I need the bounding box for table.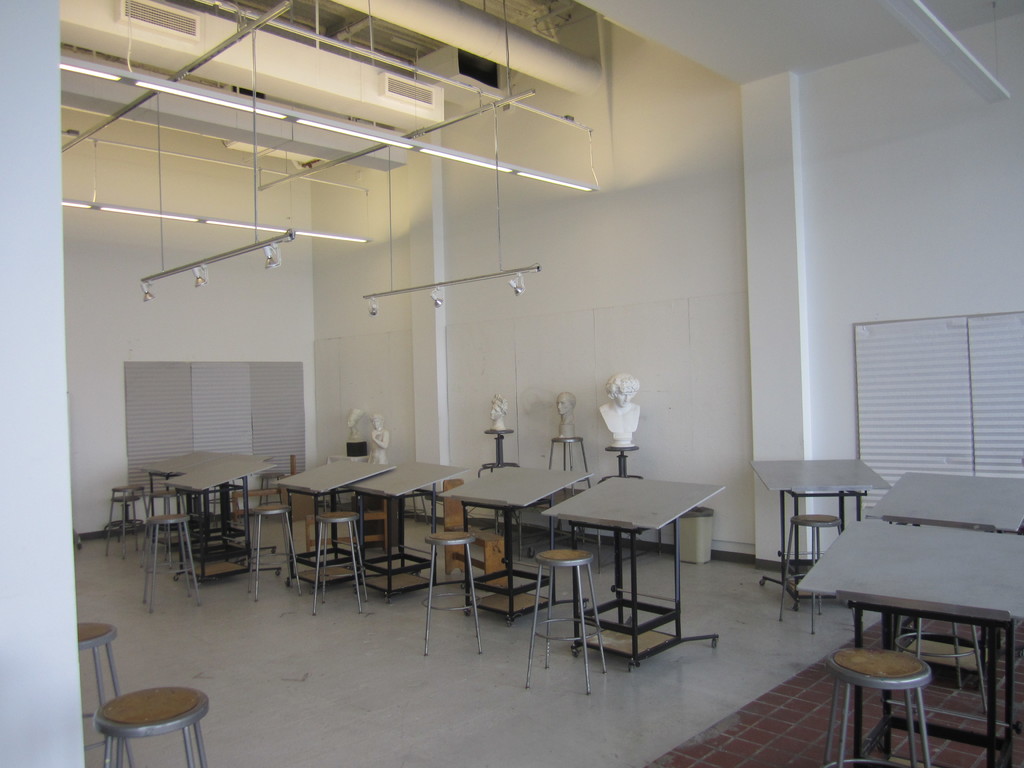
Here it is: [x1=753, y1=452, x2=890, y2=620].
